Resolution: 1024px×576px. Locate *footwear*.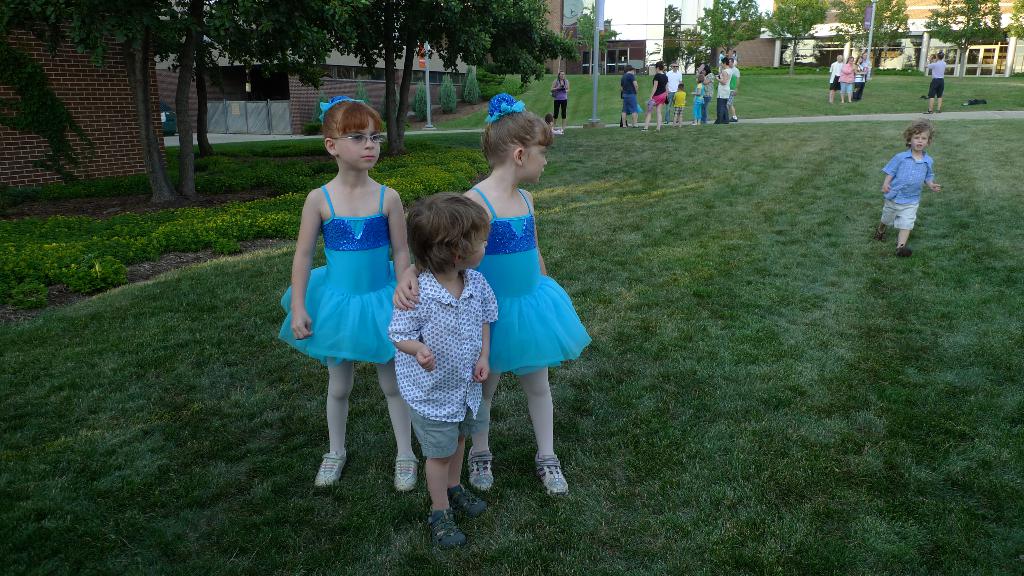
box=[895, 247, 911, 257].
